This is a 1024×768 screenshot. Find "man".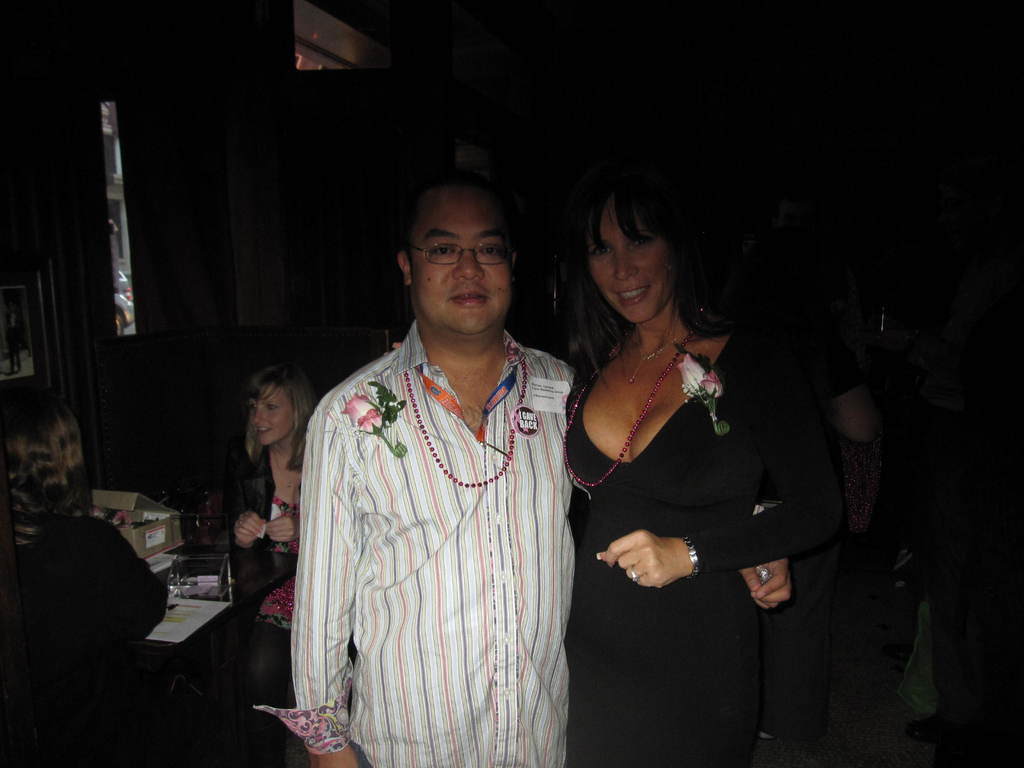
Bounding box: bbox(307, 158, 653, 748).
